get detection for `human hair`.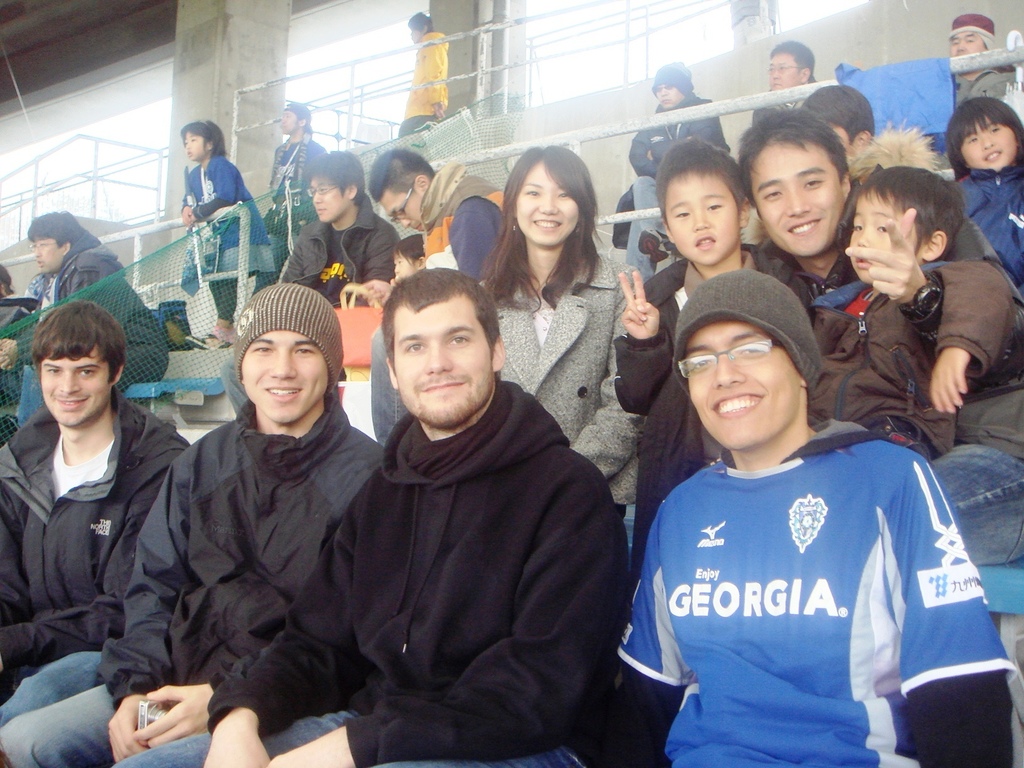
Detection: 944,96,1023,182.
